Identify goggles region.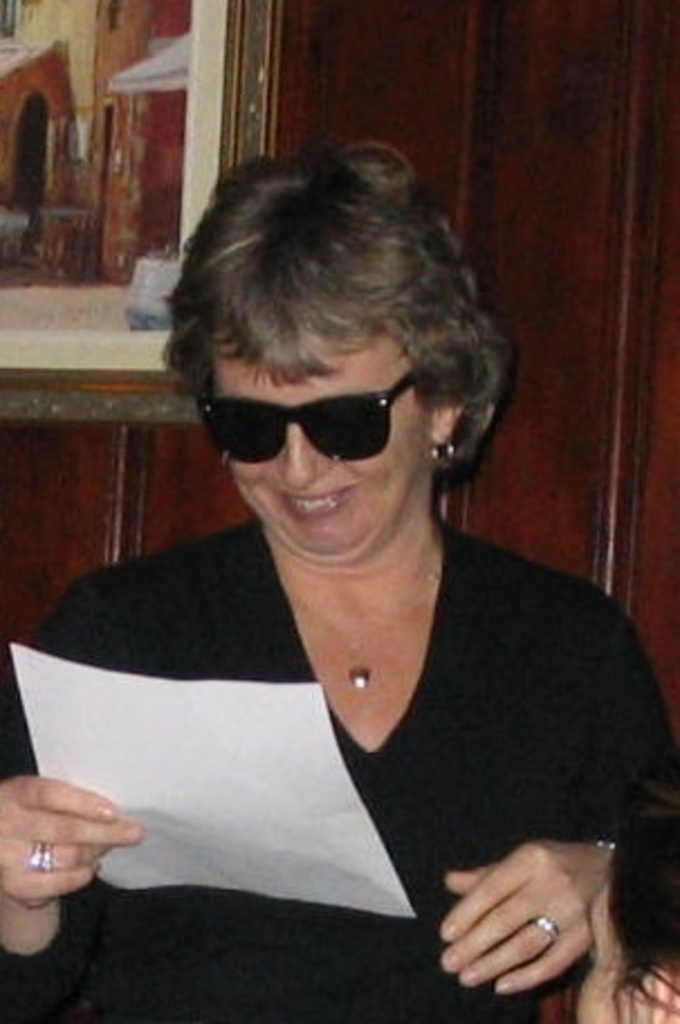
Region: x1=189, y1=362, x2=449, y2=465.
